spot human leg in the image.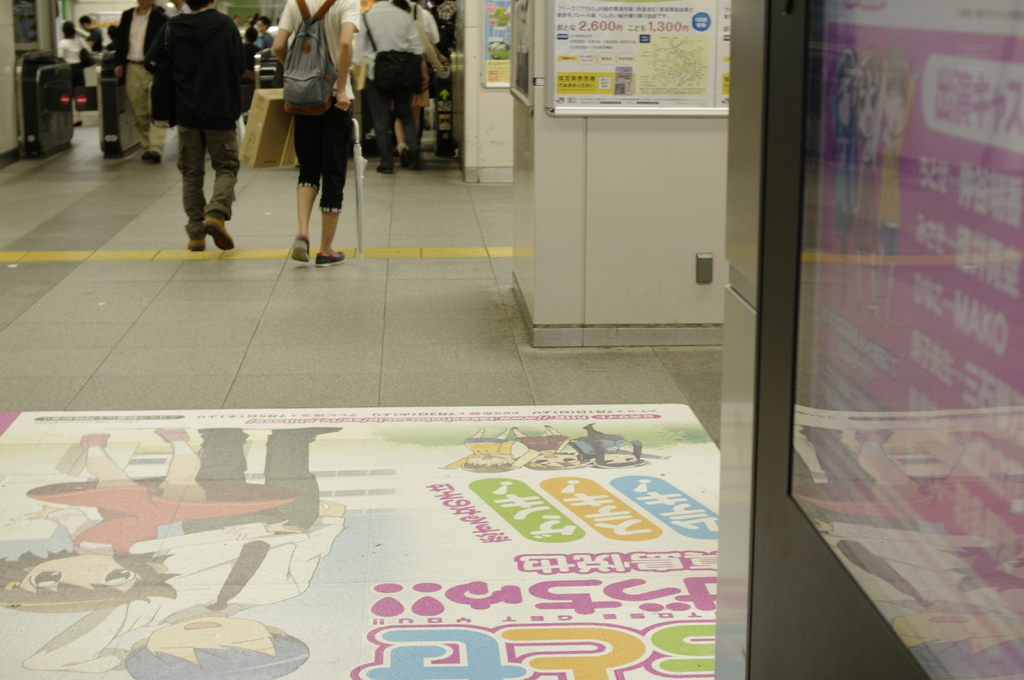
human leg found at bbox(405, 83, 424, 170).
